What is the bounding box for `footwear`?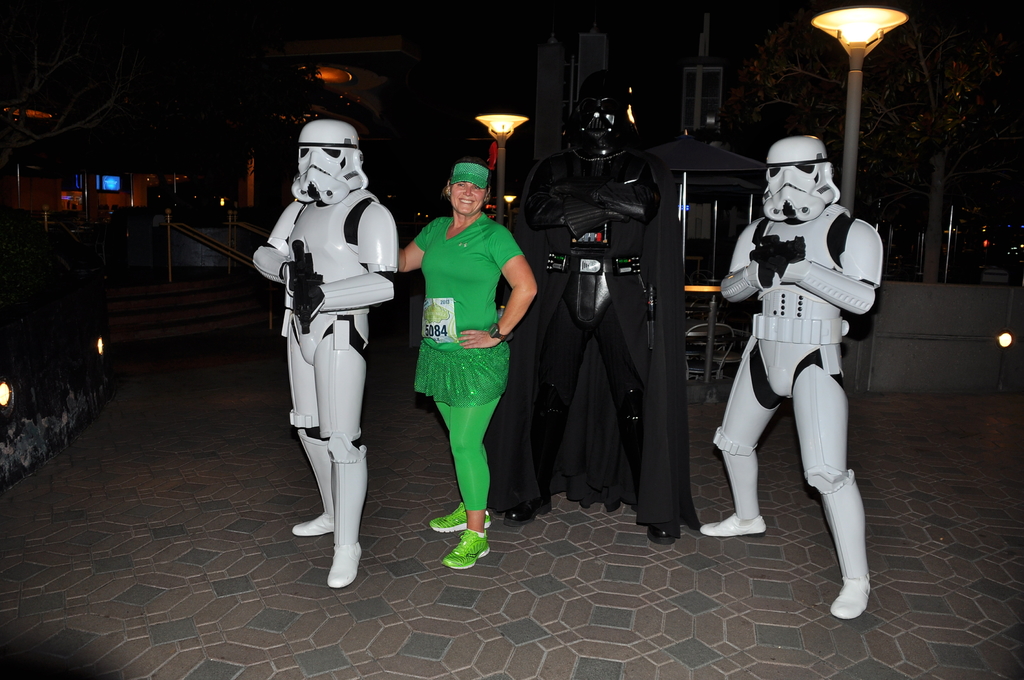
region(502, 495, 554, 528).
